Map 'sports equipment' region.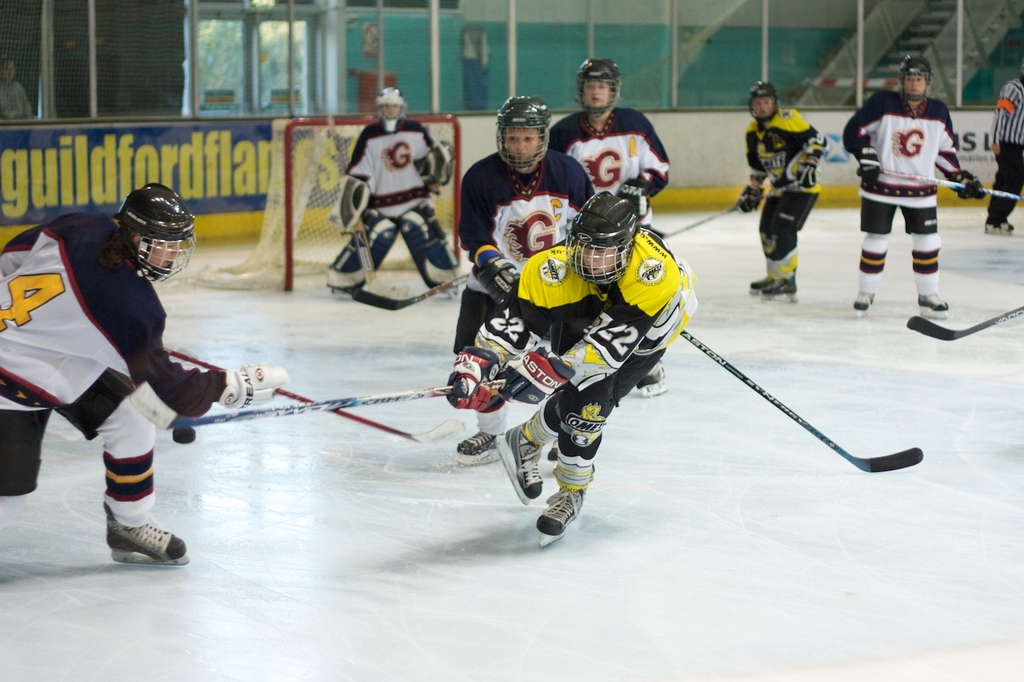
Mapped to box(751, 276, 769, 295).
